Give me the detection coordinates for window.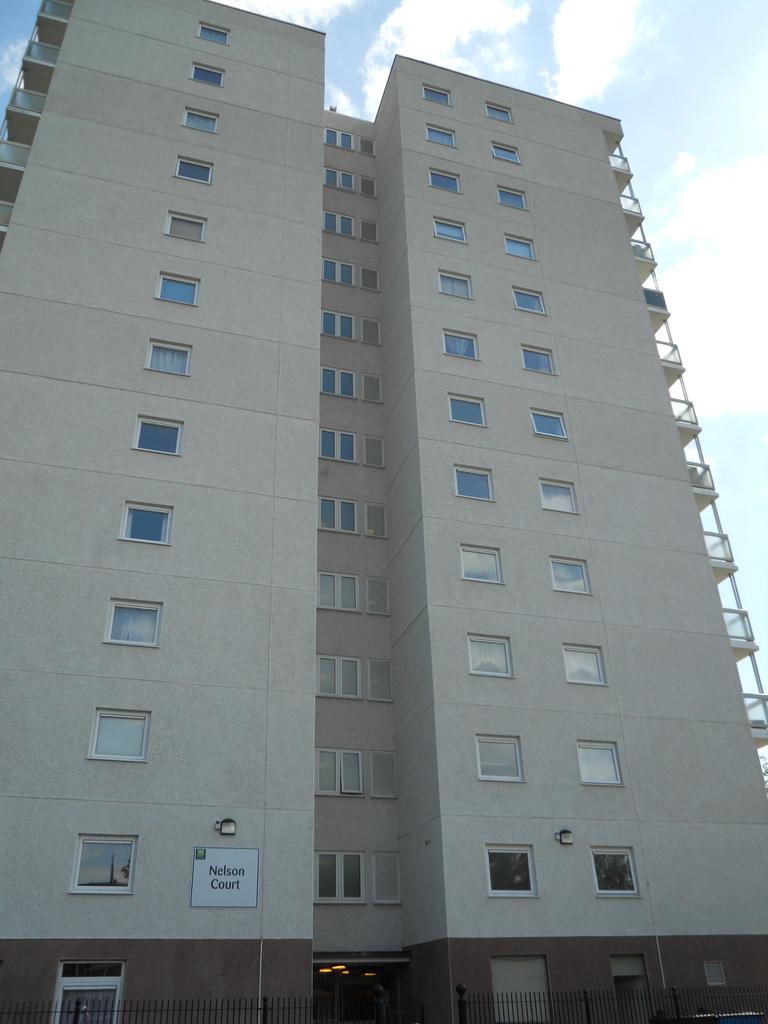
[477, 736, 518, 780].
